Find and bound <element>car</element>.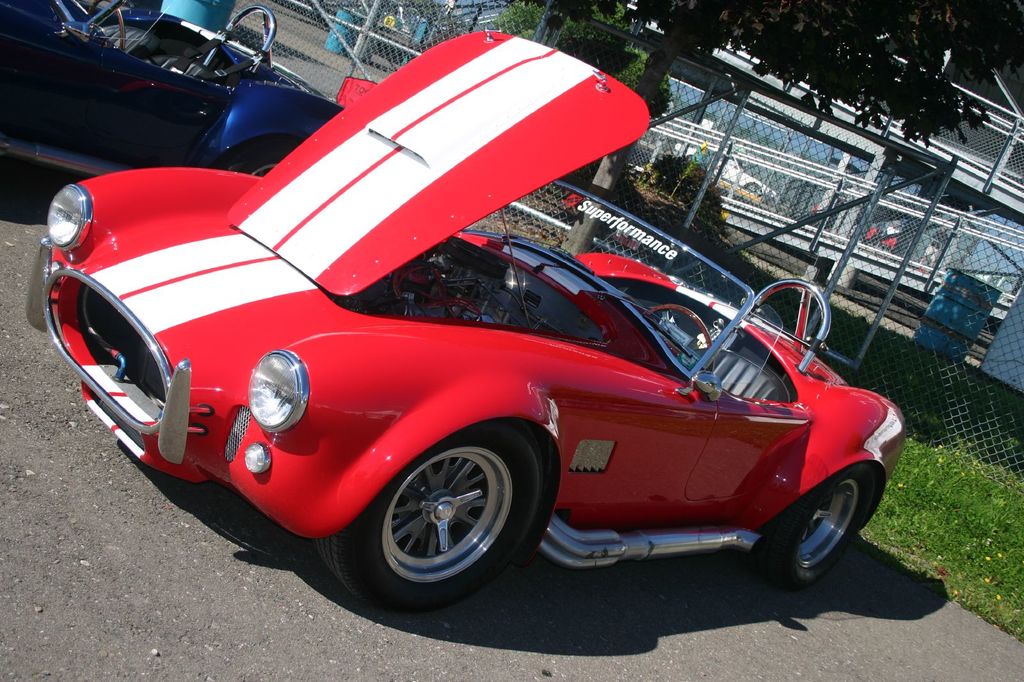
Bound: 0, 3, 354, 171.
